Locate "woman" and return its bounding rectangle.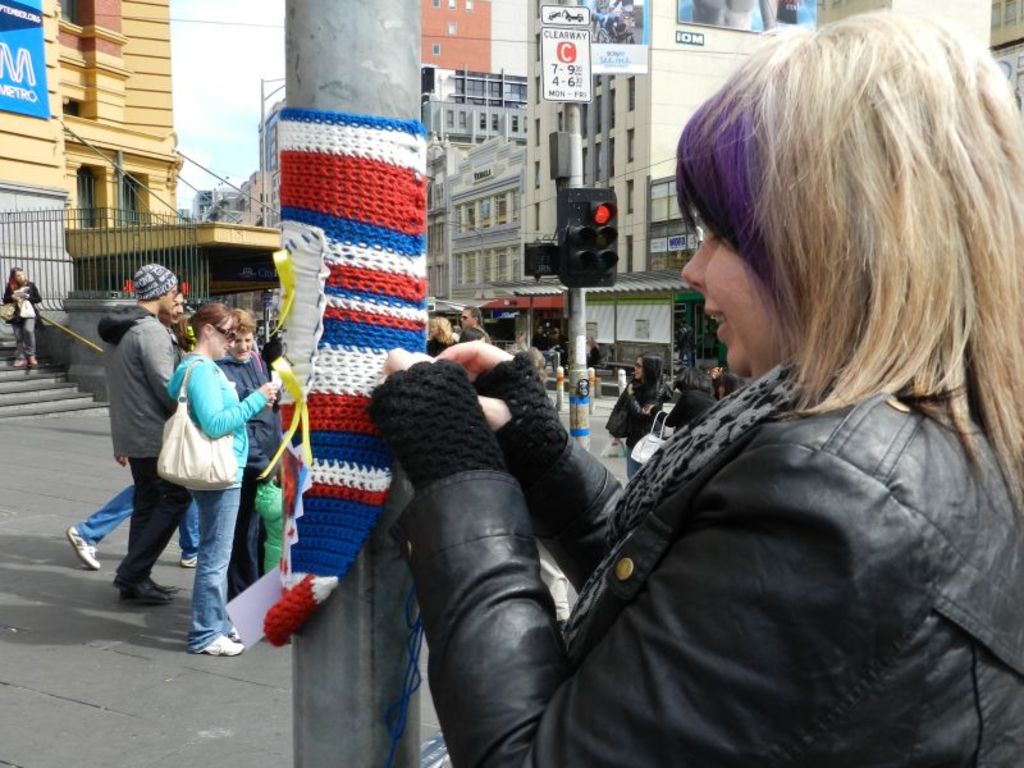
(429,316,457,358).
